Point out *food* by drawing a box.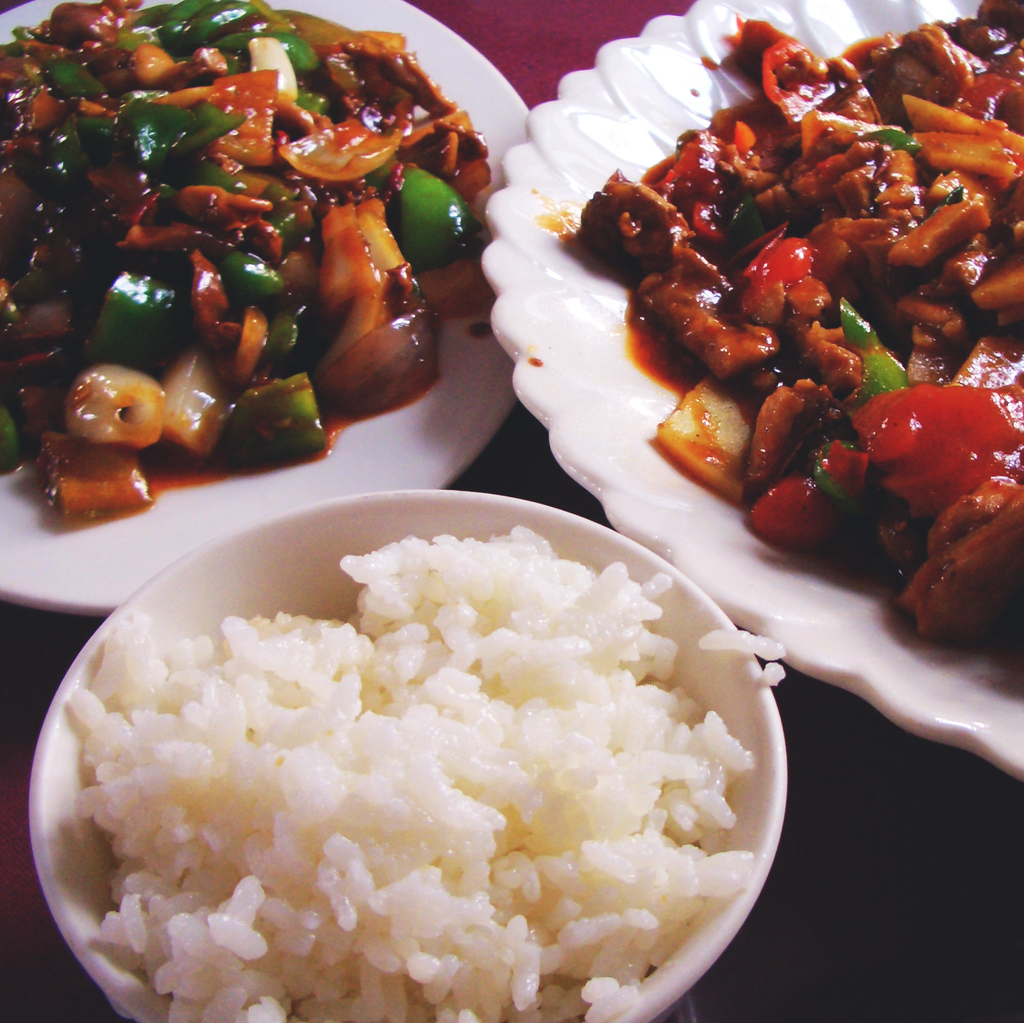
[529, 0, 1023, 677].
